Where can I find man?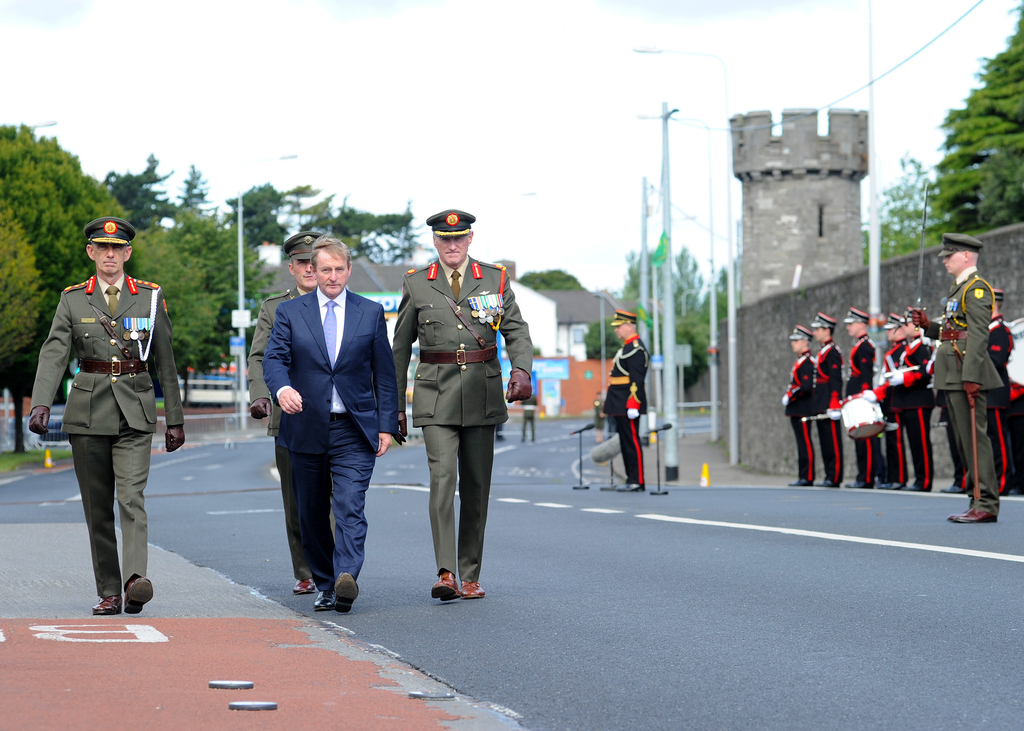
You can find it at rect(780, 326, 813, 488).
